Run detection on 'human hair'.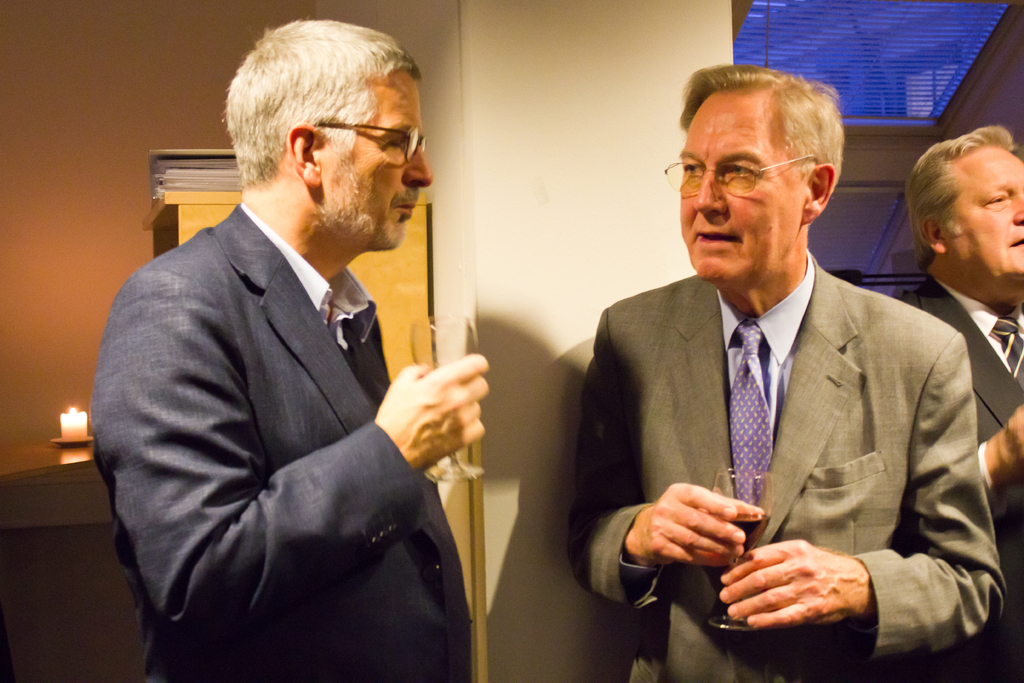
Result: <box>677,60,847,192</box>.
